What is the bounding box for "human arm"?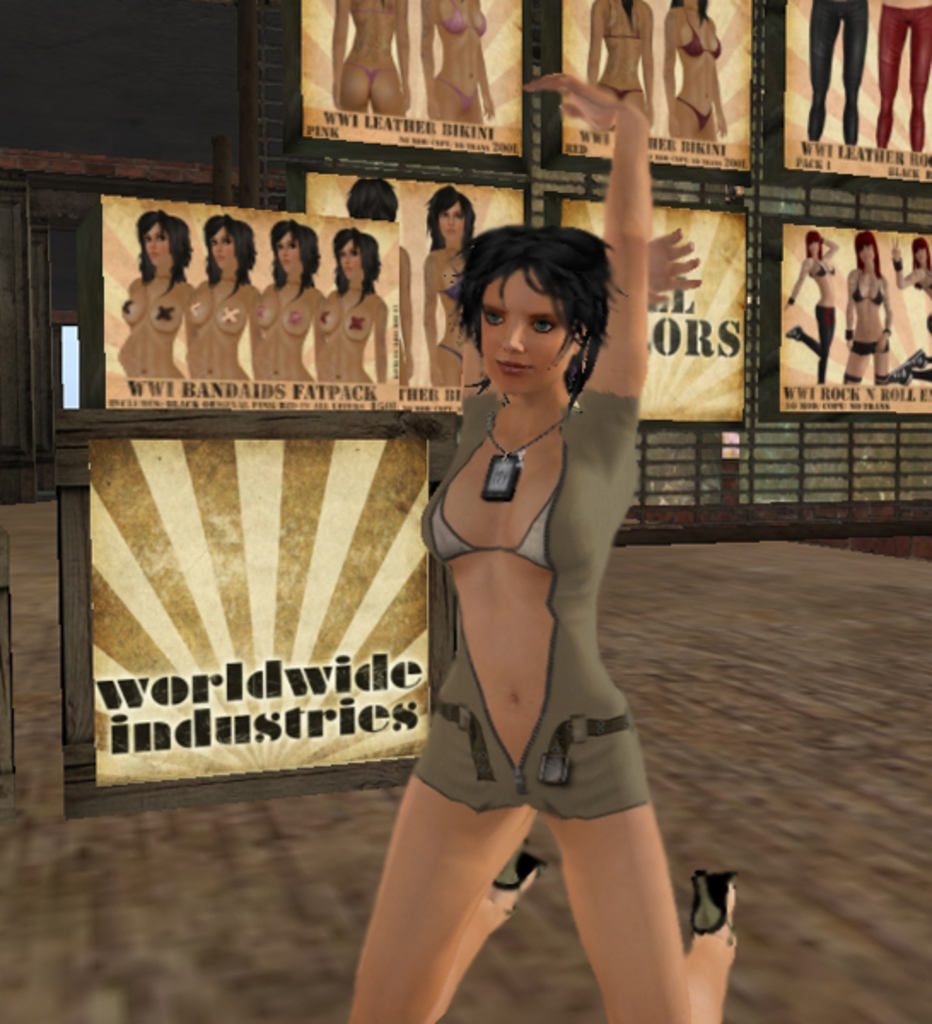
bbox=(587, 0, 599, 87).
